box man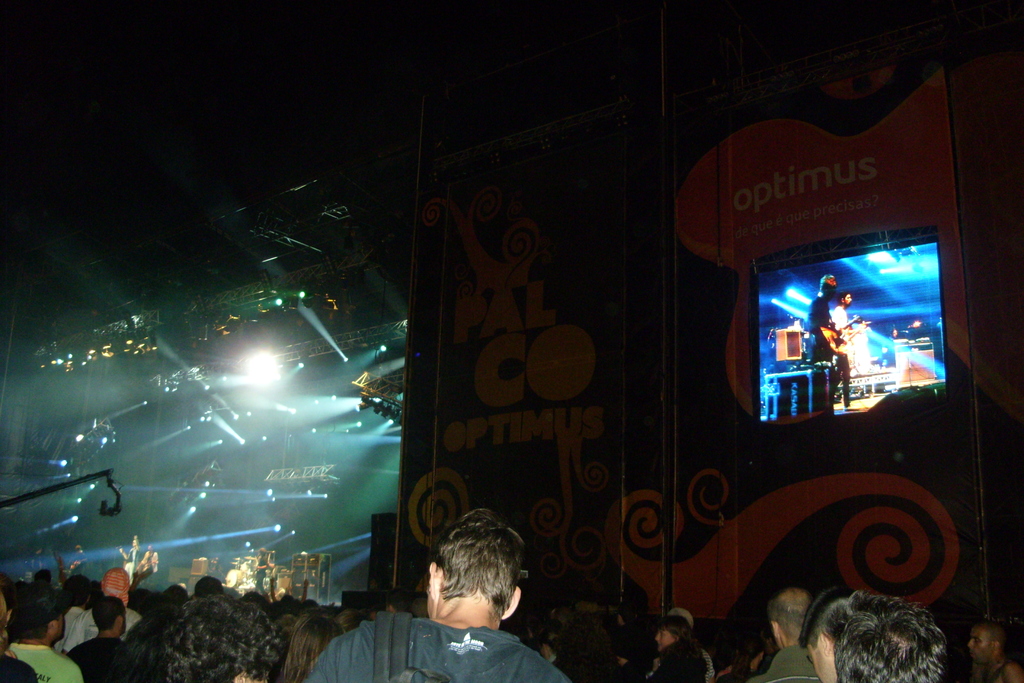
(left=797, top=587, right=865, bottom=681)
